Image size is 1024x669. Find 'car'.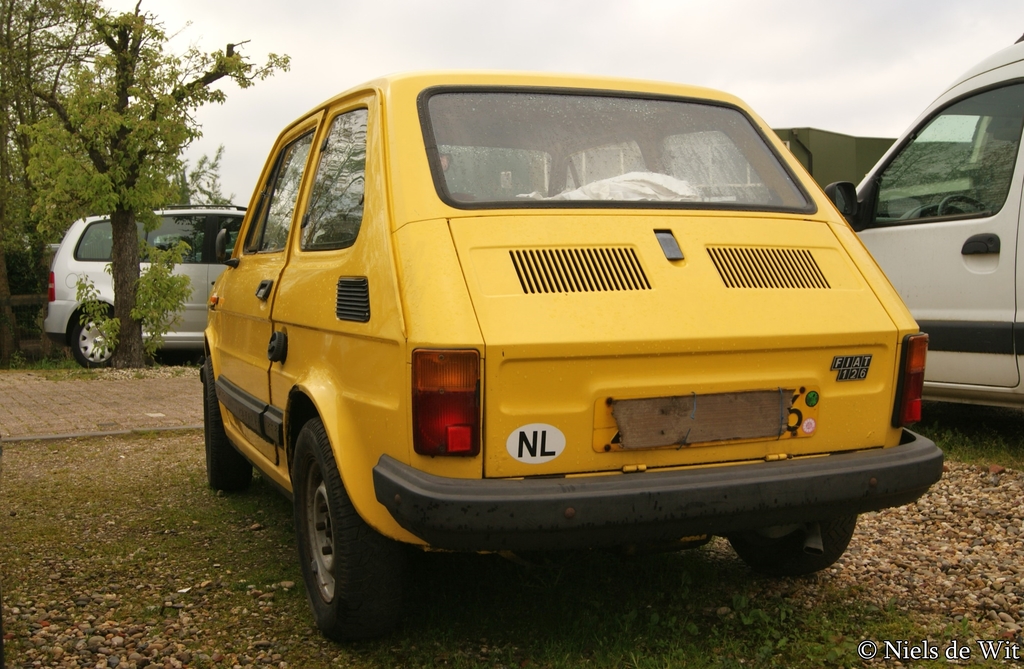
detection(199, 74, 943, 642).
